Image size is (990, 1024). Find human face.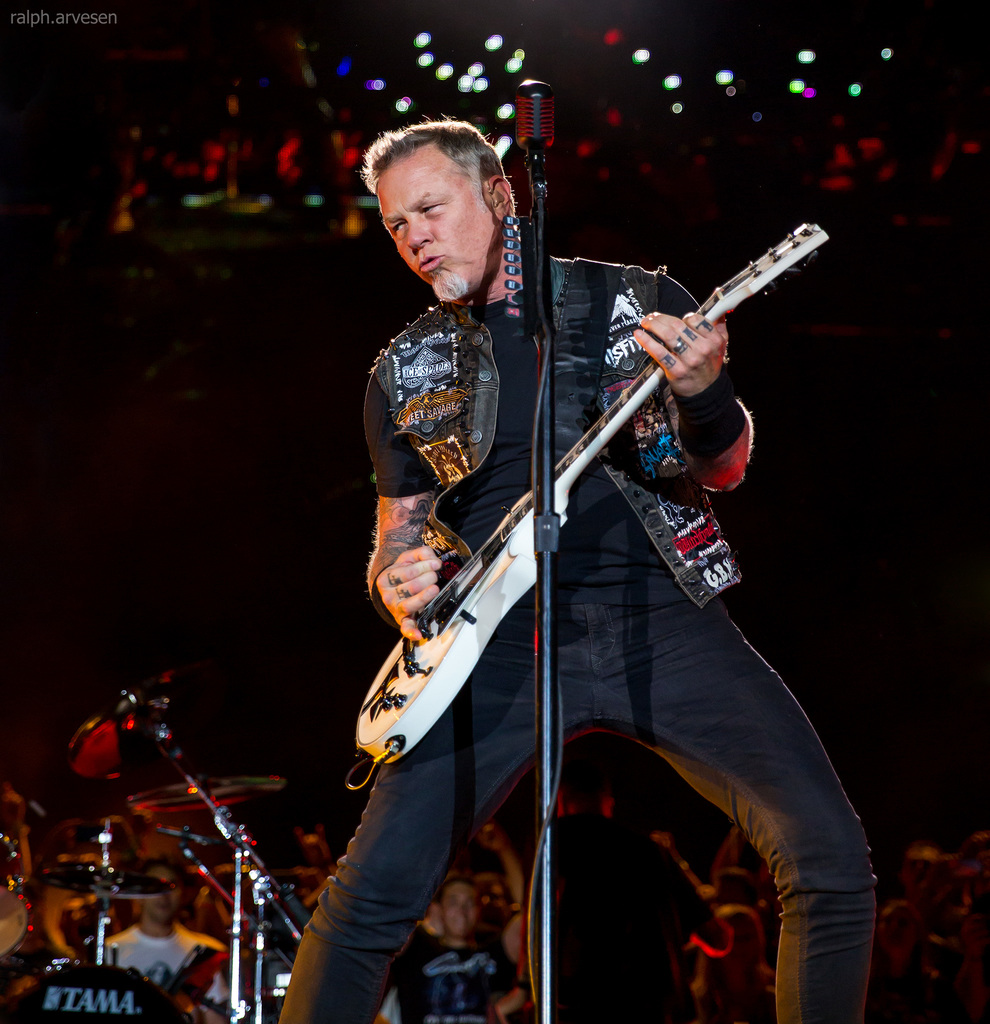
(380, 153, 501, 305).
